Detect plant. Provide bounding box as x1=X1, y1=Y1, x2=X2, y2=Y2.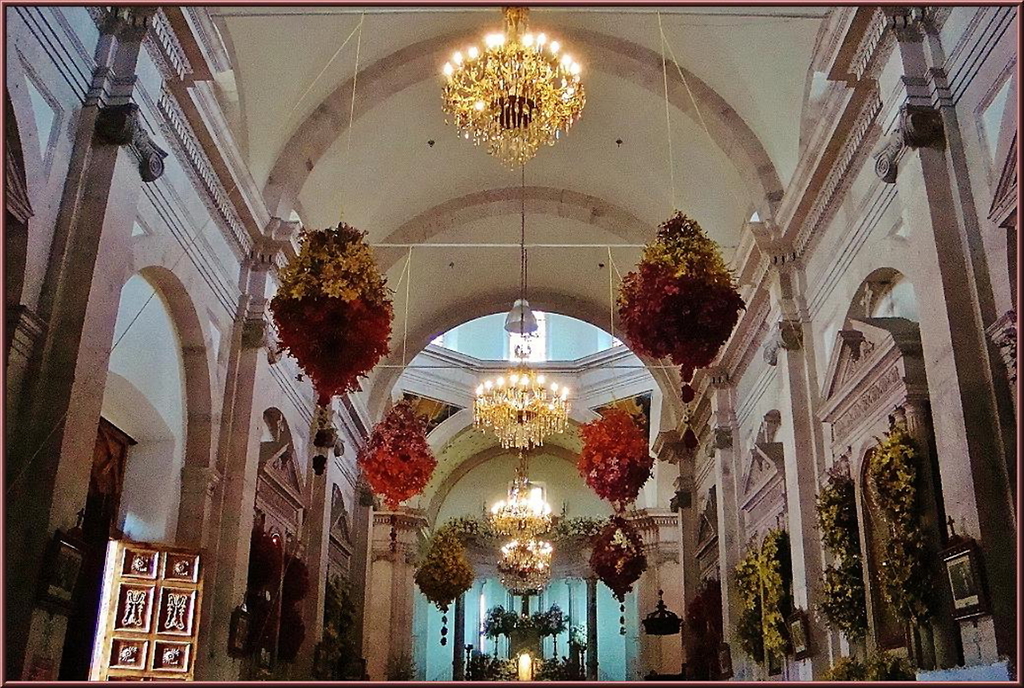
x1=739, y1=535, x2=807, y2=657.
